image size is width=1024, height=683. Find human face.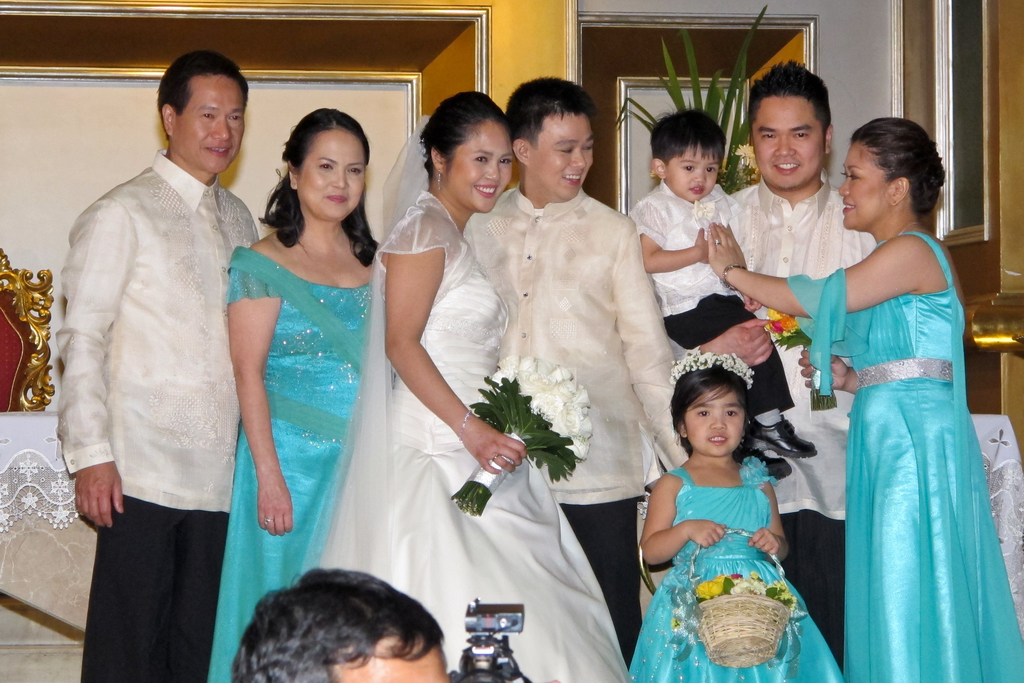
bbox=(449, 117, 513, 211).
